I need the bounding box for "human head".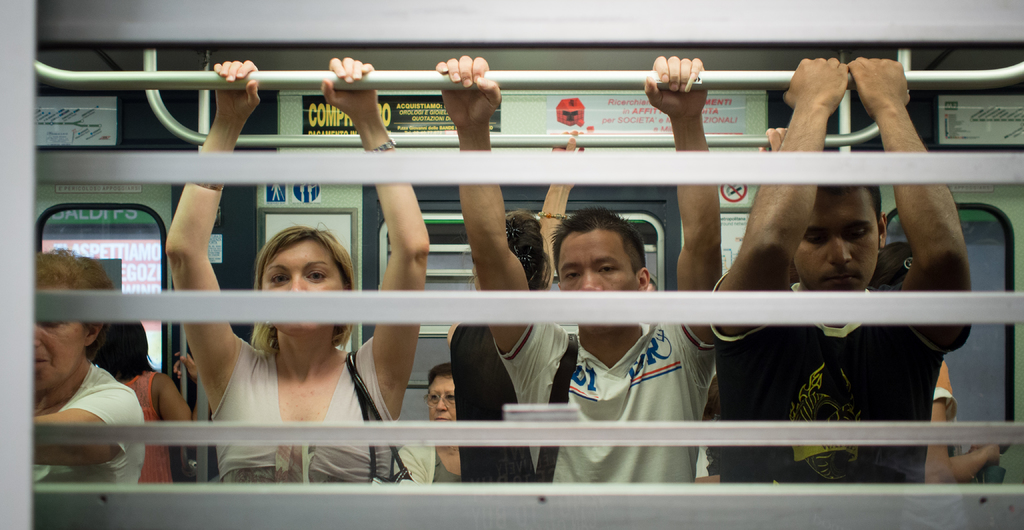
Here it is: <region>878, 241, 915, 291</region>.
